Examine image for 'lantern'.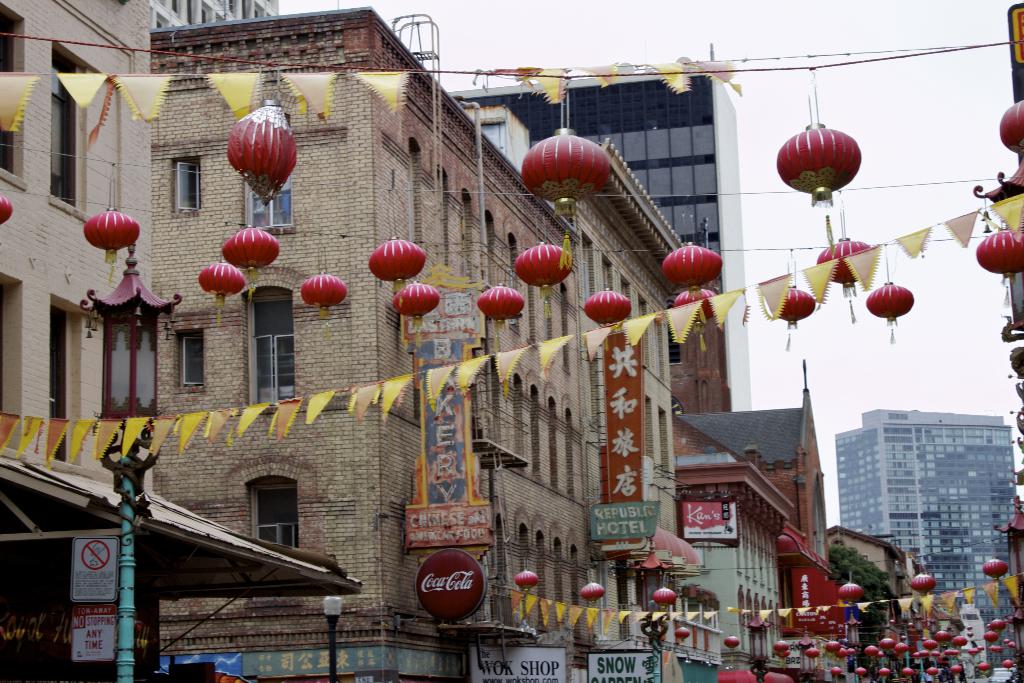
Examination result: box(201, 260, 246, 327).
